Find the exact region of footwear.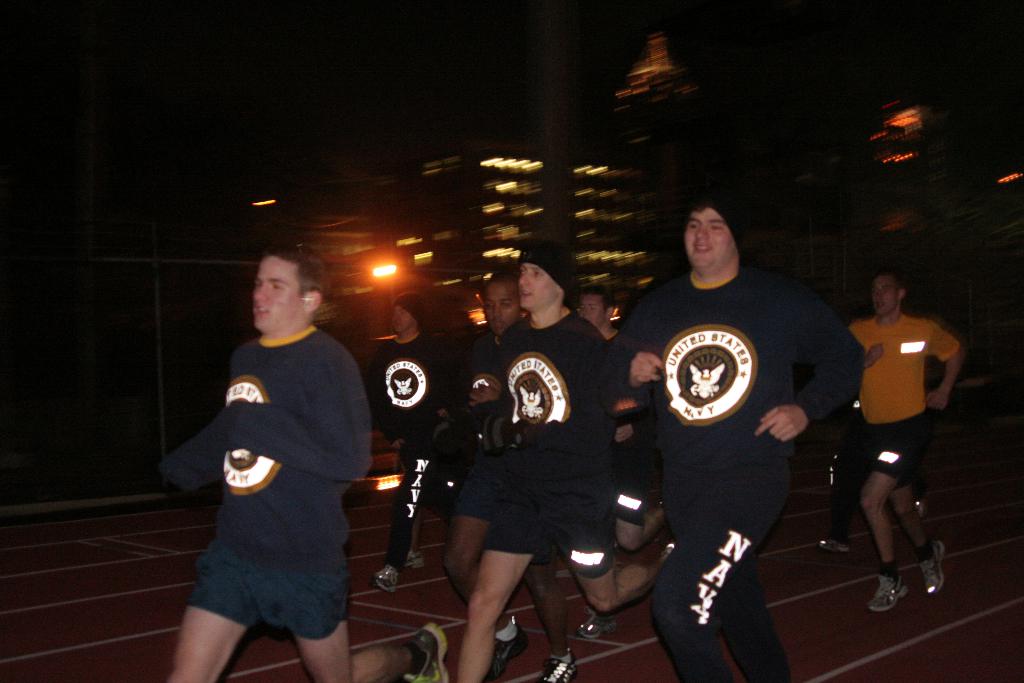
Exact region: [915,499,928,523].
